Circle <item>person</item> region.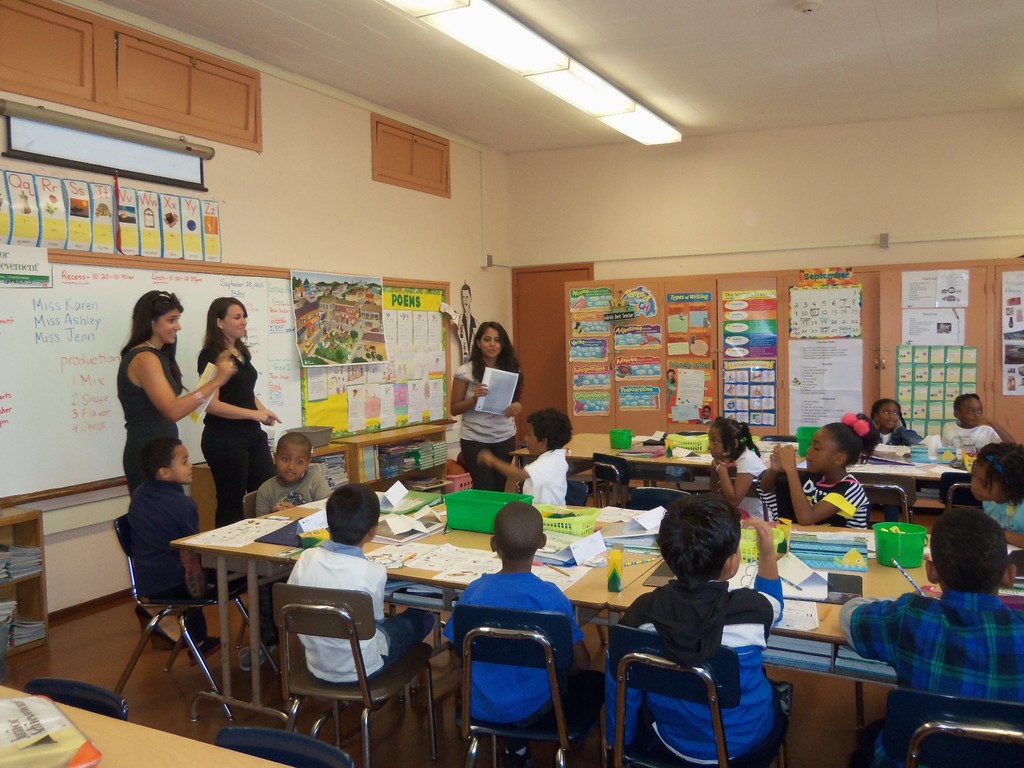
Region: detection(759, 410, 881, 526).
